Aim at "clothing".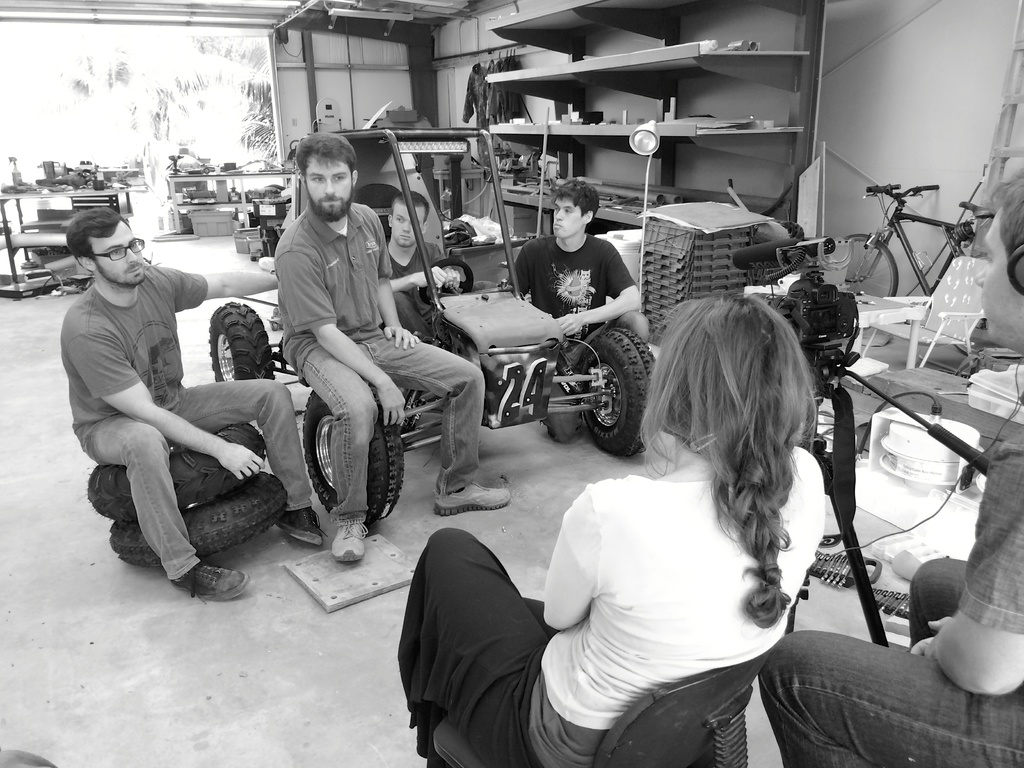
Aimed at rect(500, 236, 657, 369).
